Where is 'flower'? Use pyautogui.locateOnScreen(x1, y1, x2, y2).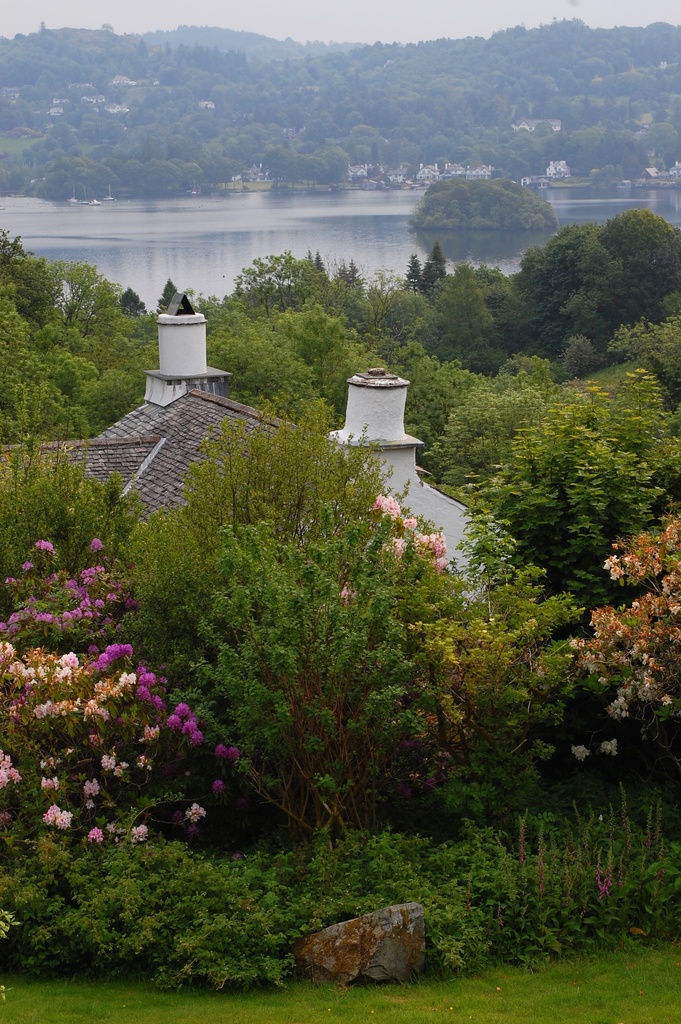
pyautogui.locateOnScreen(400, 514, 420, 531).
